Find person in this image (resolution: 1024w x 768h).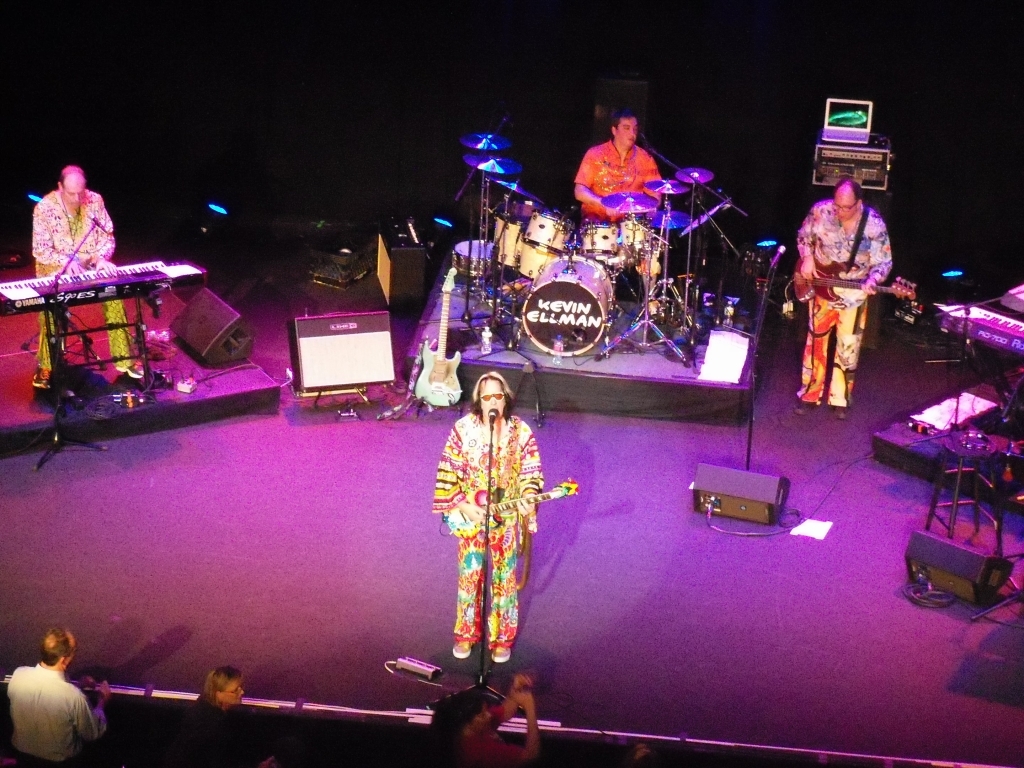
<box>576,107,658,248</box>.
